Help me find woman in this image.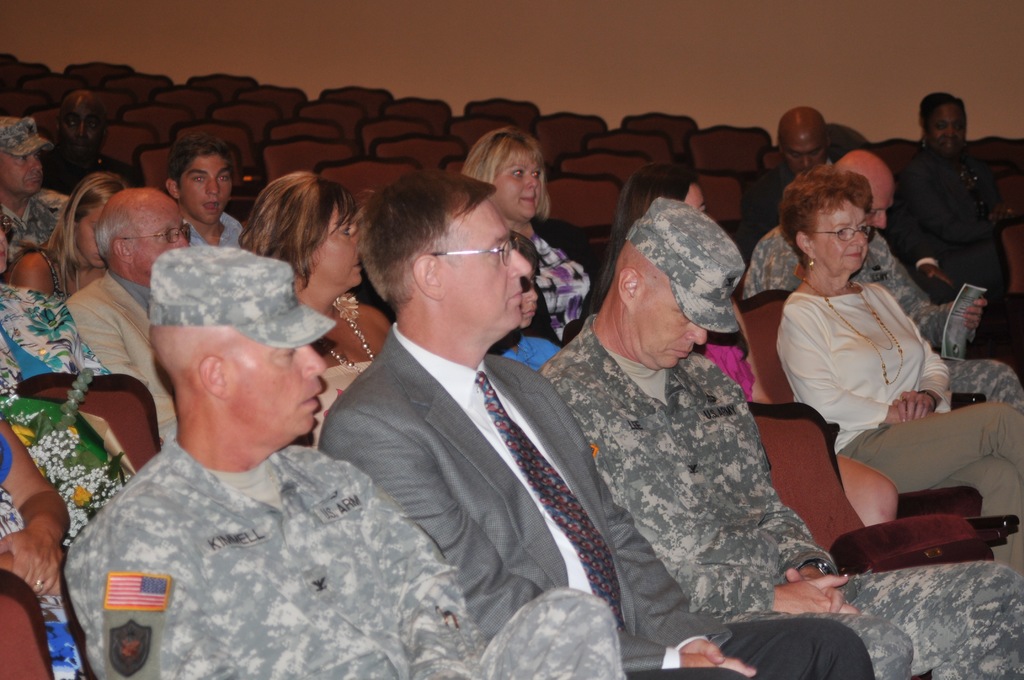
Found it: bbox(581, 159, 755, 401).
